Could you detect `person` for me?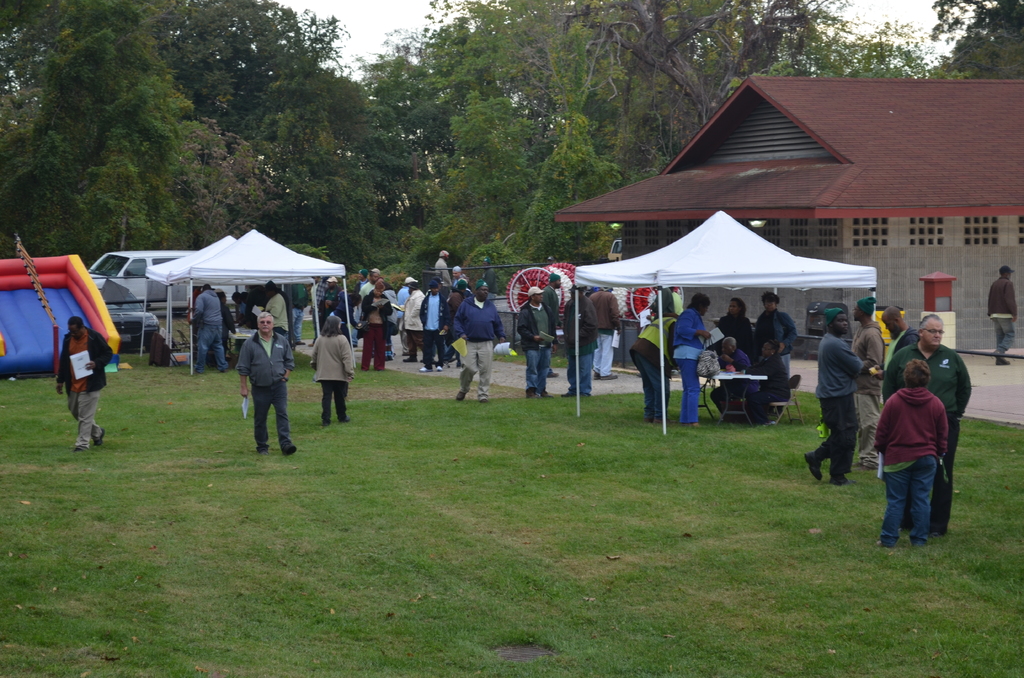
Detection result: left=586, top=293, right=616, bottom=378.
